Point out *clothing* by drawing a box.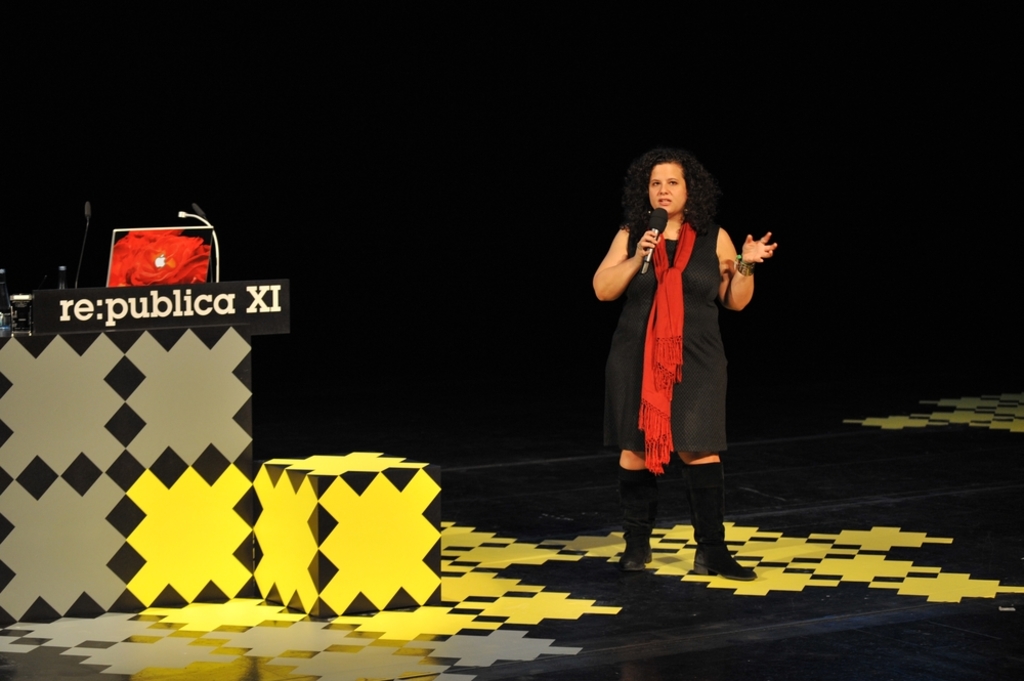
623:201:741:481.
